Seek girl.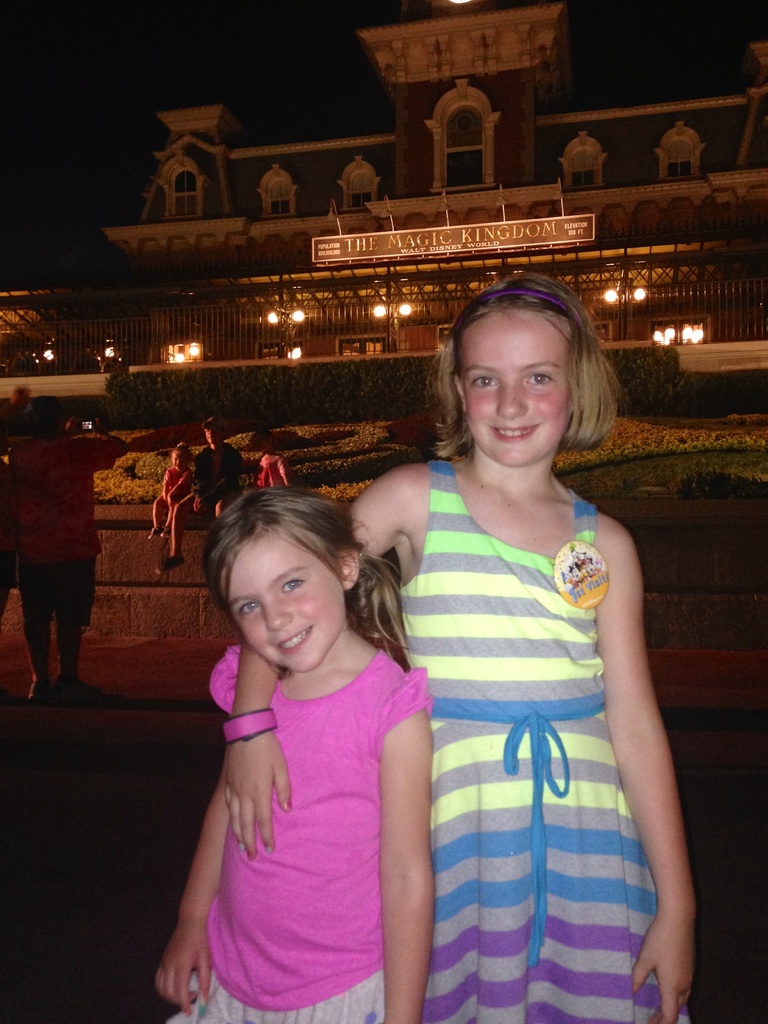
222:274:687:1023.
